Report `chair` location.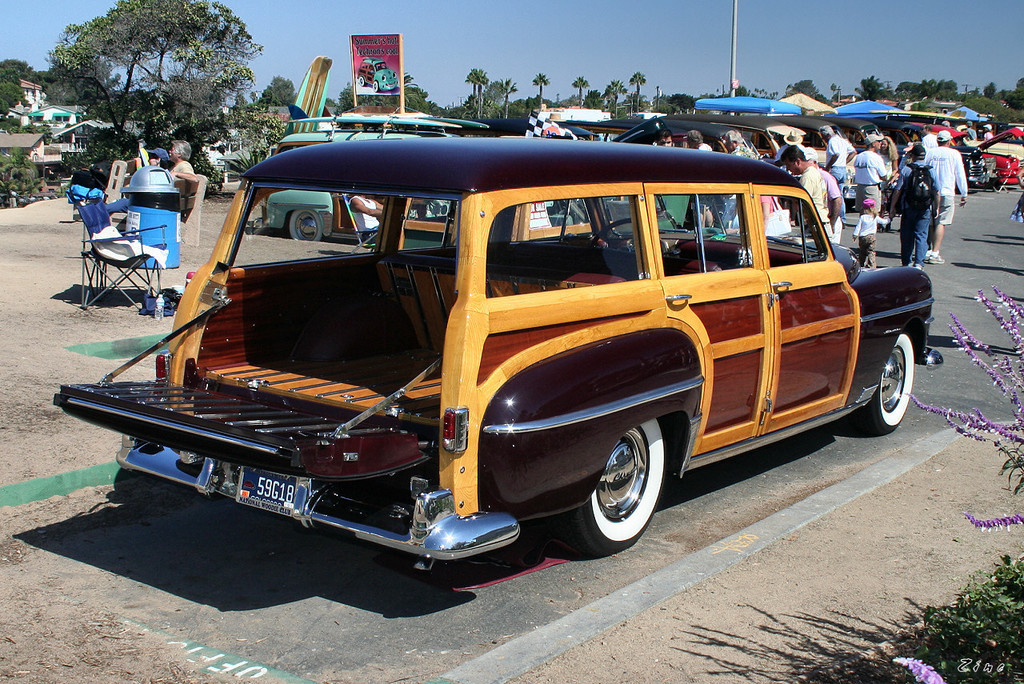
Report: [70, 189, 162, 306].
